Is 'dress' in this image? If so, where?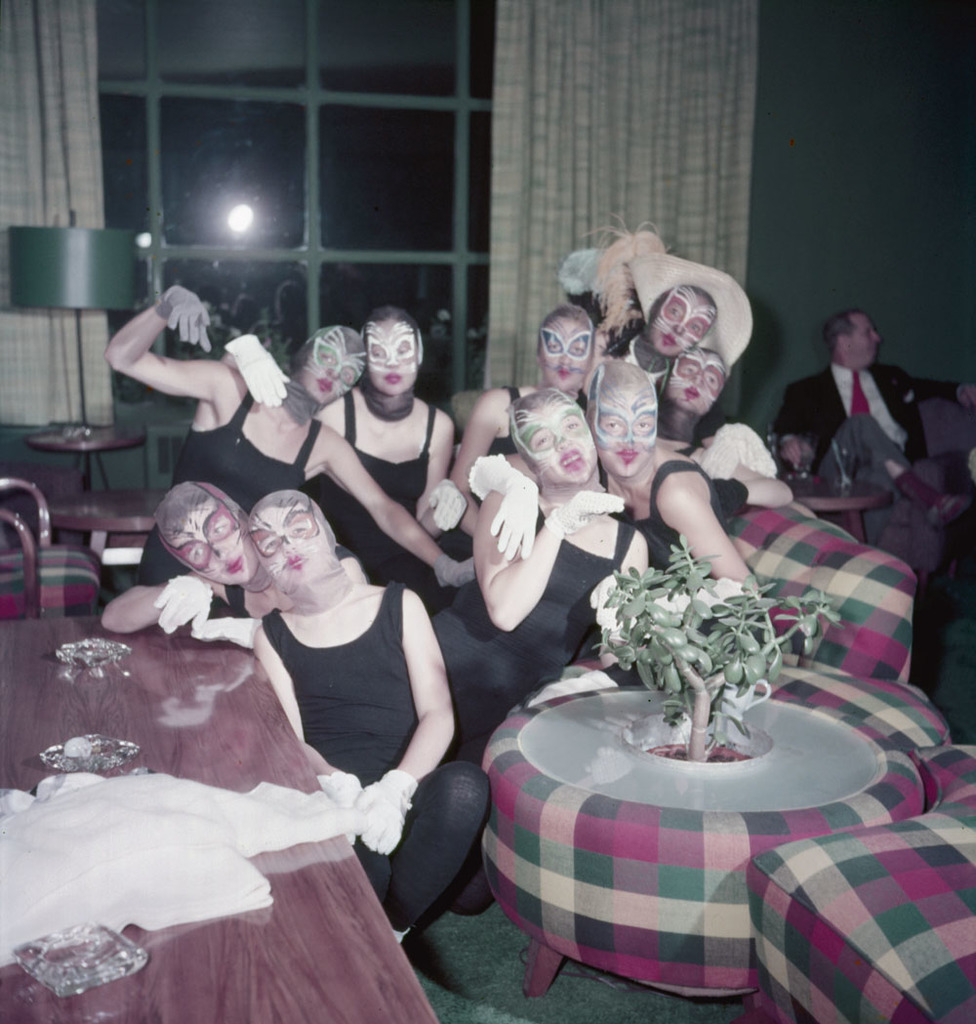
Yes, at <box>303,387,478,624</box>.
